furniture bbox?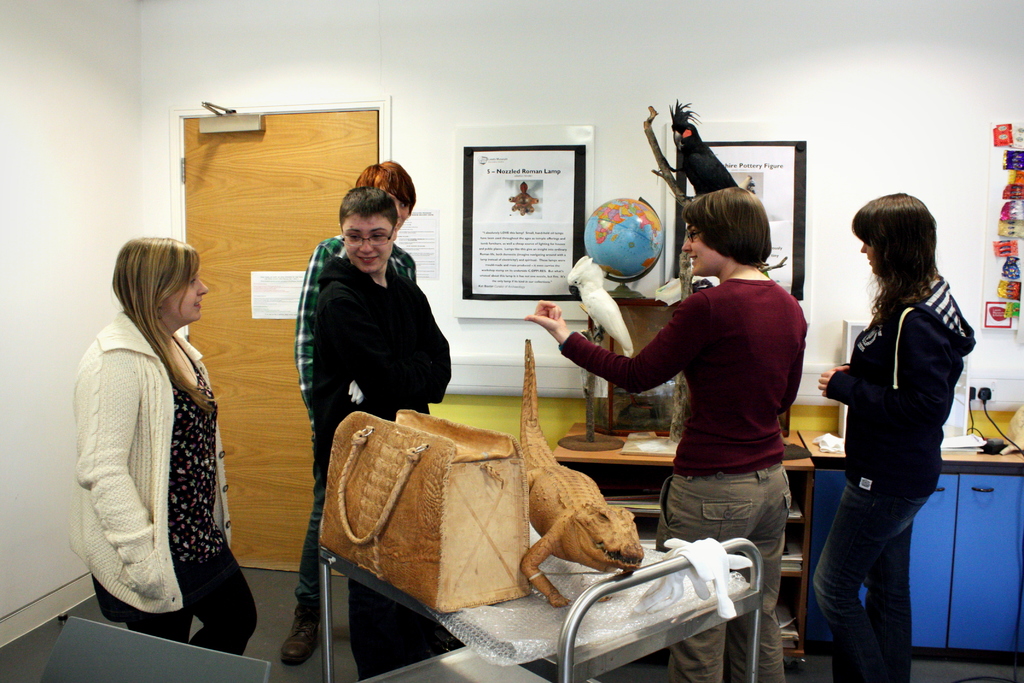
(38,612,271,682)
